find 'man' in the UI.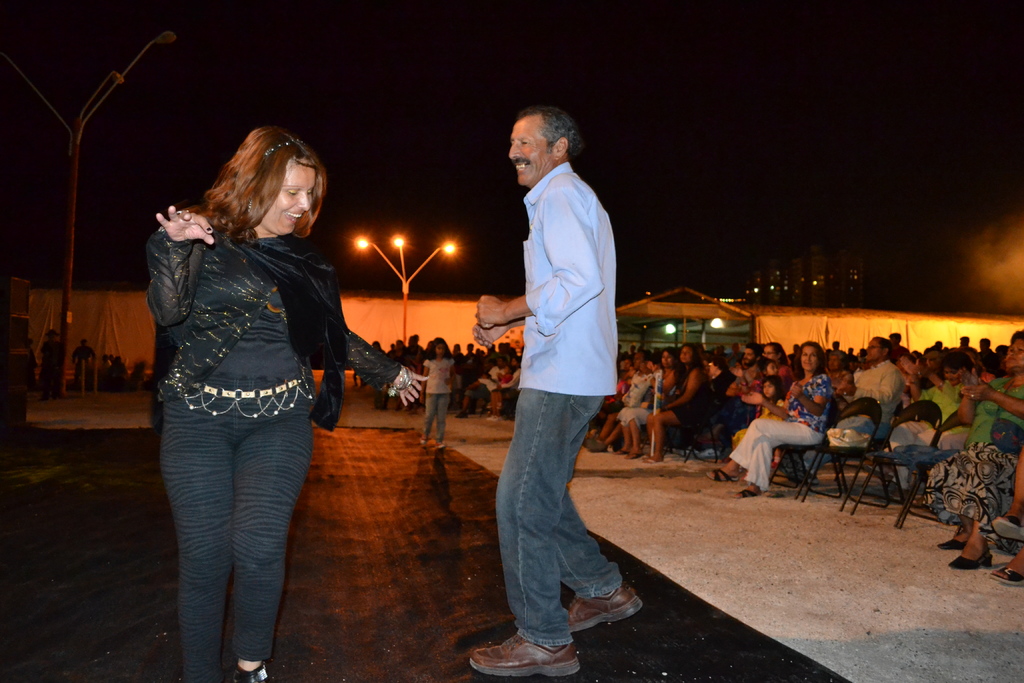
UI element at bbox=(474, 92, 648, 654).
